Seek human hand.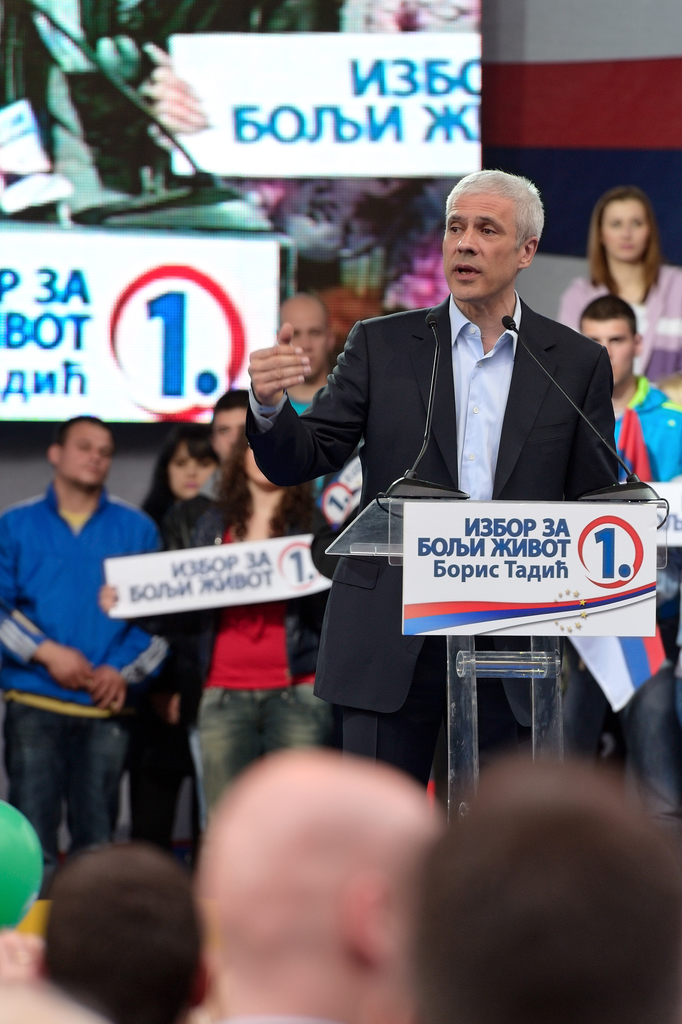
150,57,214,143.
